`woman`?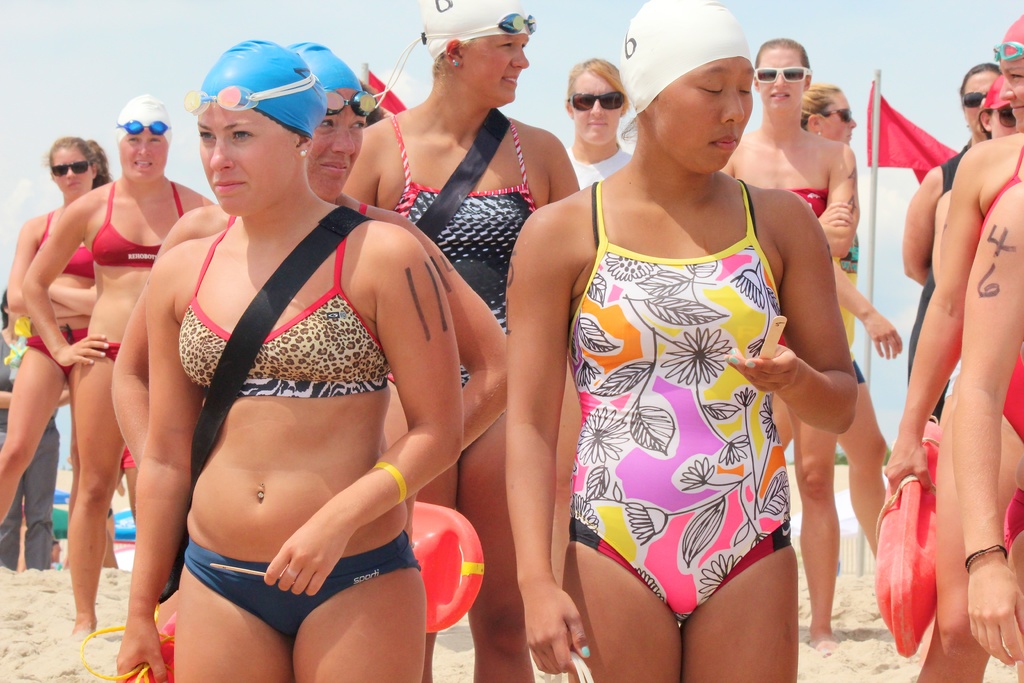
x1=104, y1=37, x2=510, y2=681
